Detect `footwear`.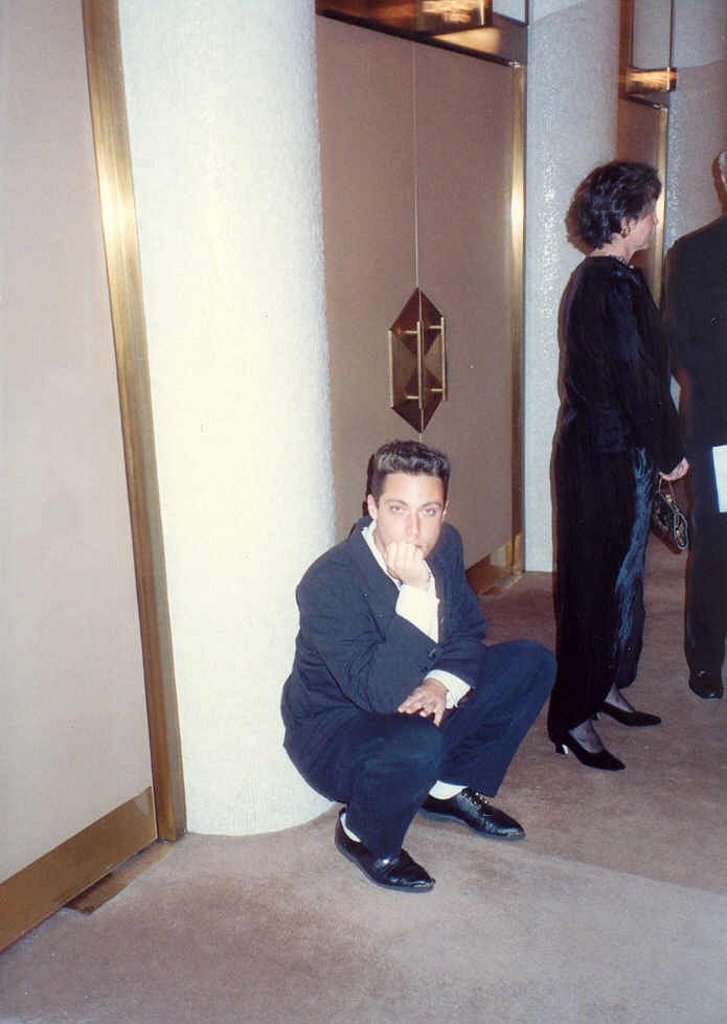
Detected at (x1=689, y1=666, x2=720, y2=699).
